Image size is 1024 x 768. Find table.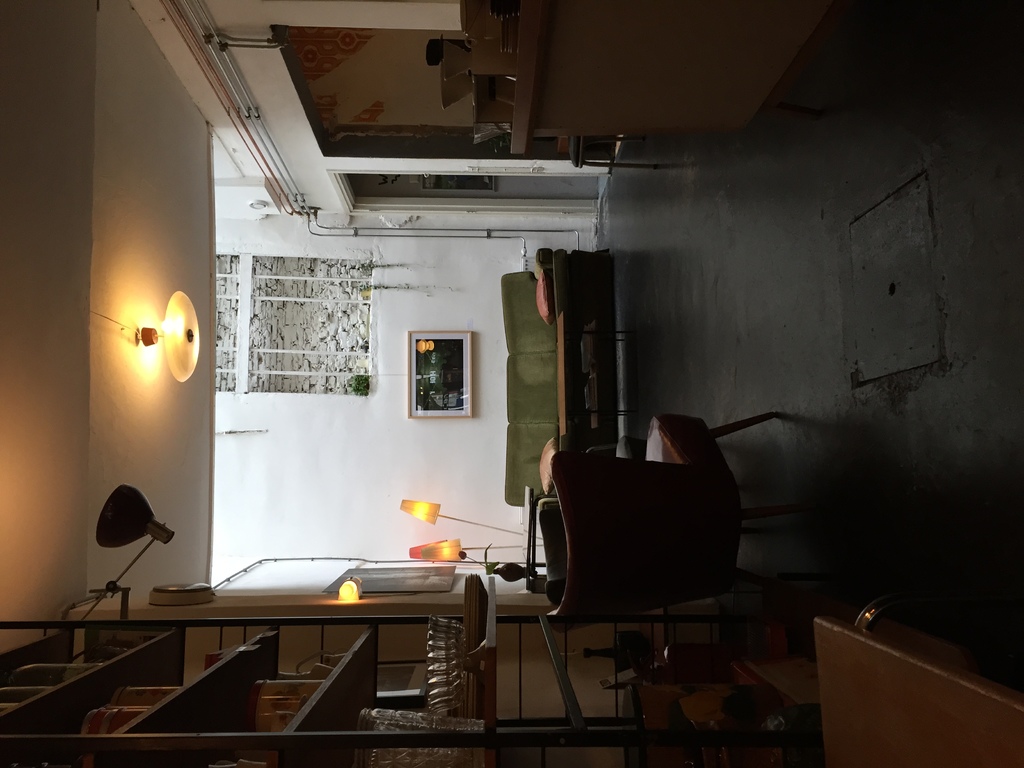
bbox(812, 613, 1023, 767).
